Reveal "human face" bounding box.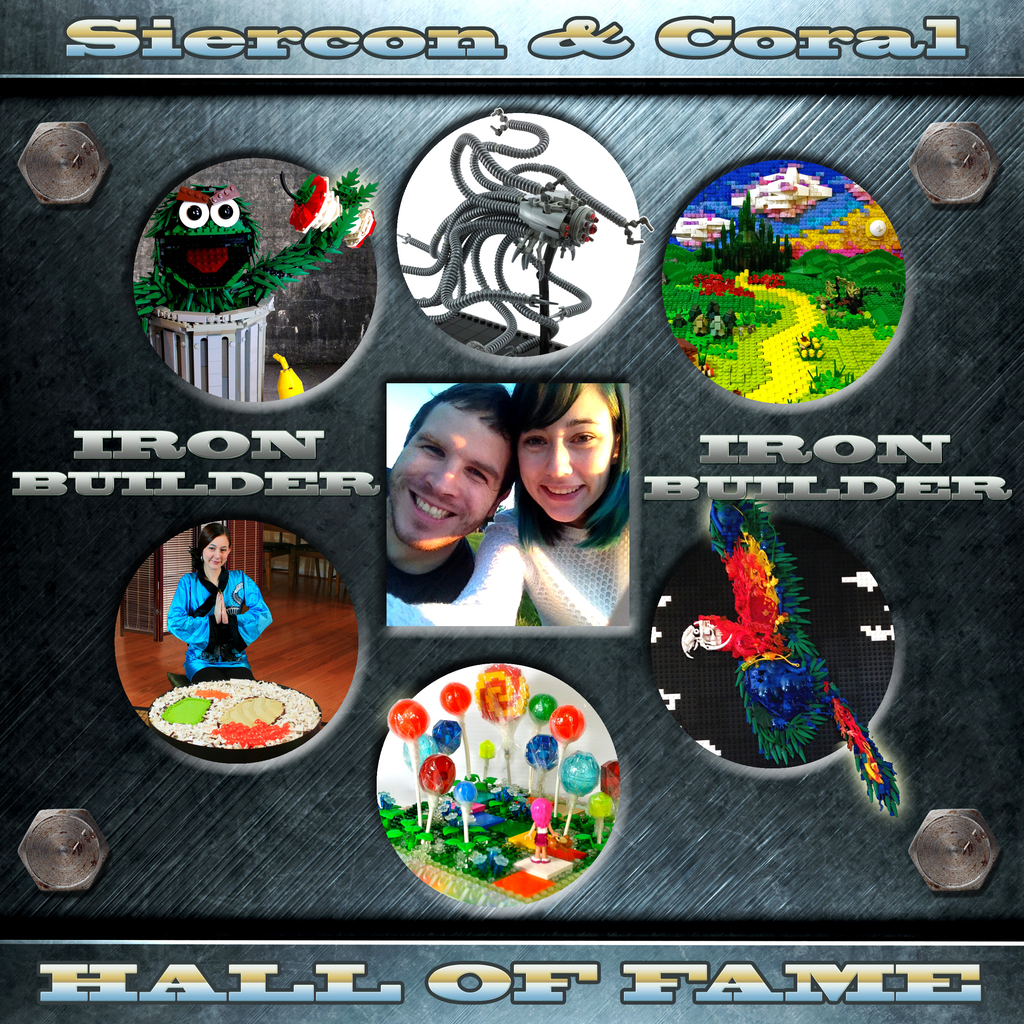
Revealed: Rect(519, 391, 617, 524).
